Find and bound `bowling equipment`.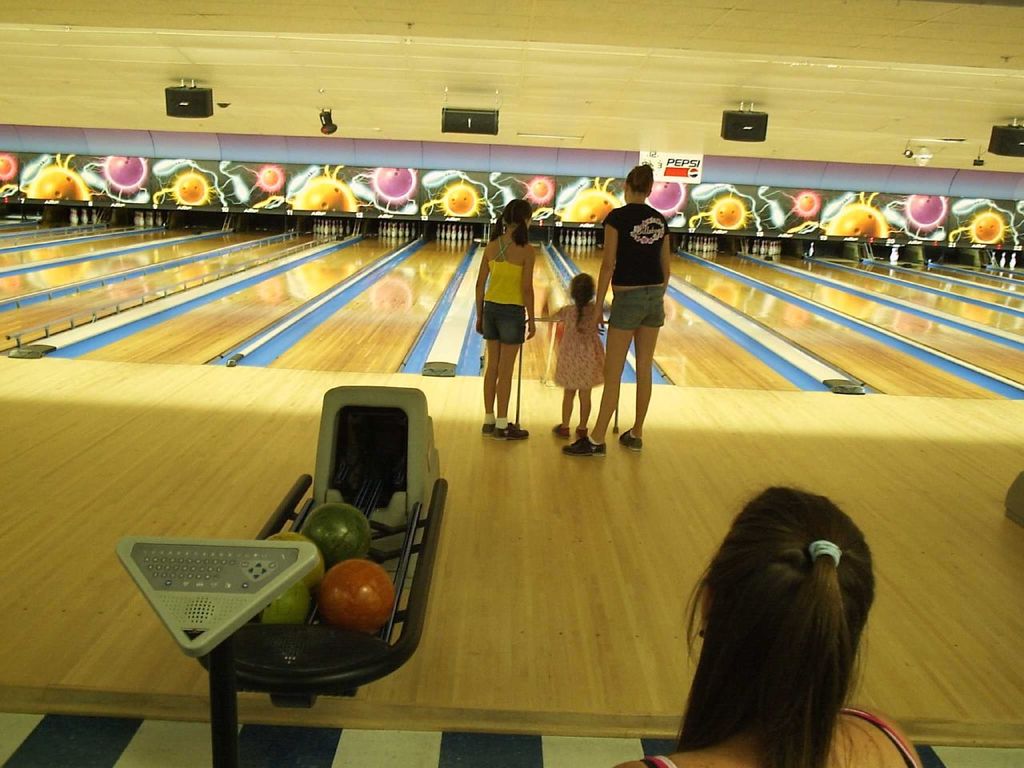
Bound: x1=906 y1=197 x2=947 y2=229.
